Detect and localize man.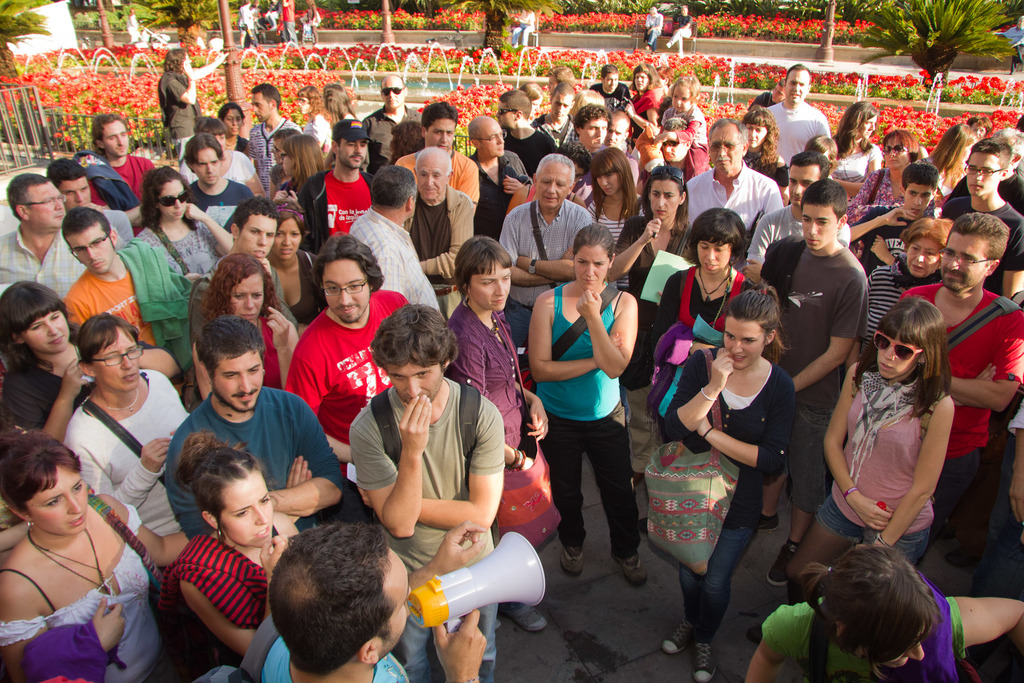
Localized at Rect(243, 522, 485, 682).
